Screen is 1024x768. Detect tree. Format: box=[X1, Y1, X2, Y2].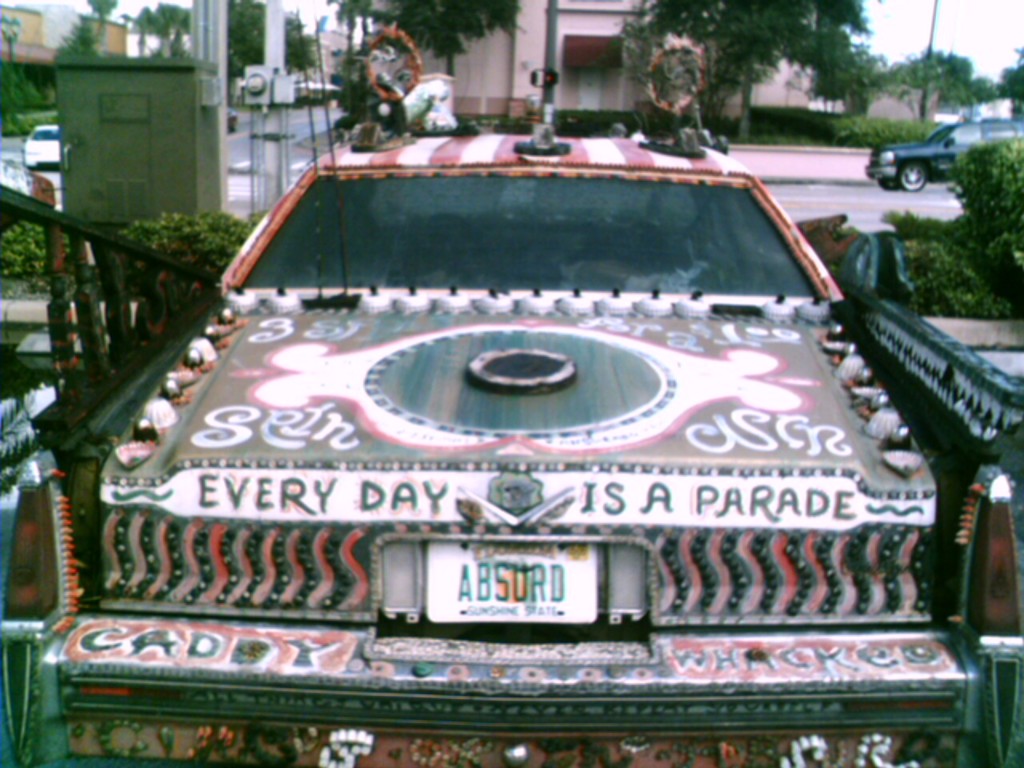
box=[338, 0, 526, 138].
